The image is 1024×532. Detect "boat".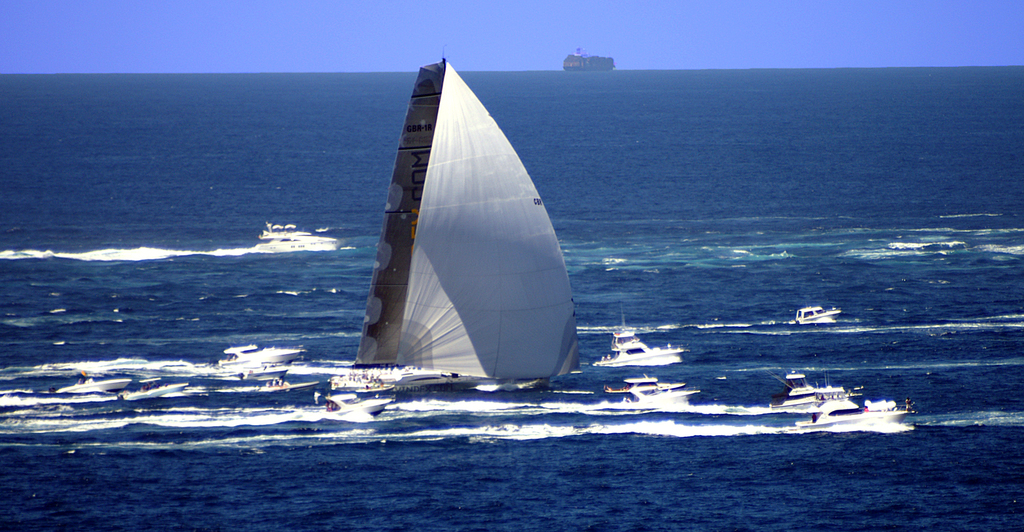
Detection: pyautogui.locateOnScreen(556, 50, 623, 70).
